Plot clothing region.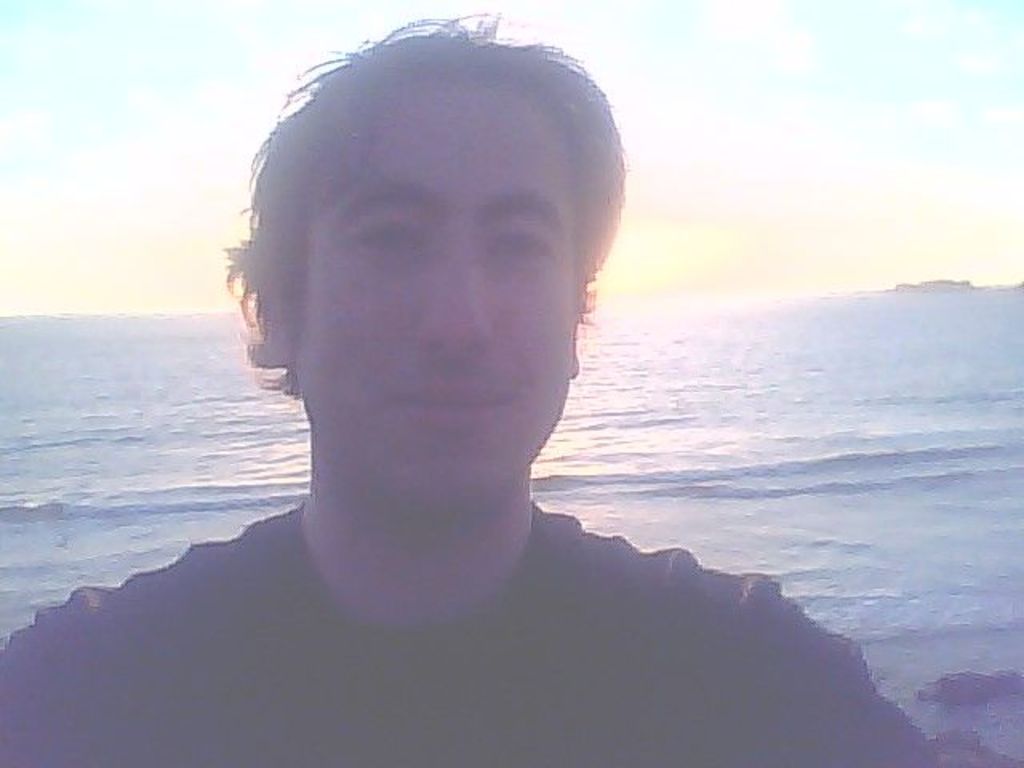
Plotted at 24 437 851 728.
